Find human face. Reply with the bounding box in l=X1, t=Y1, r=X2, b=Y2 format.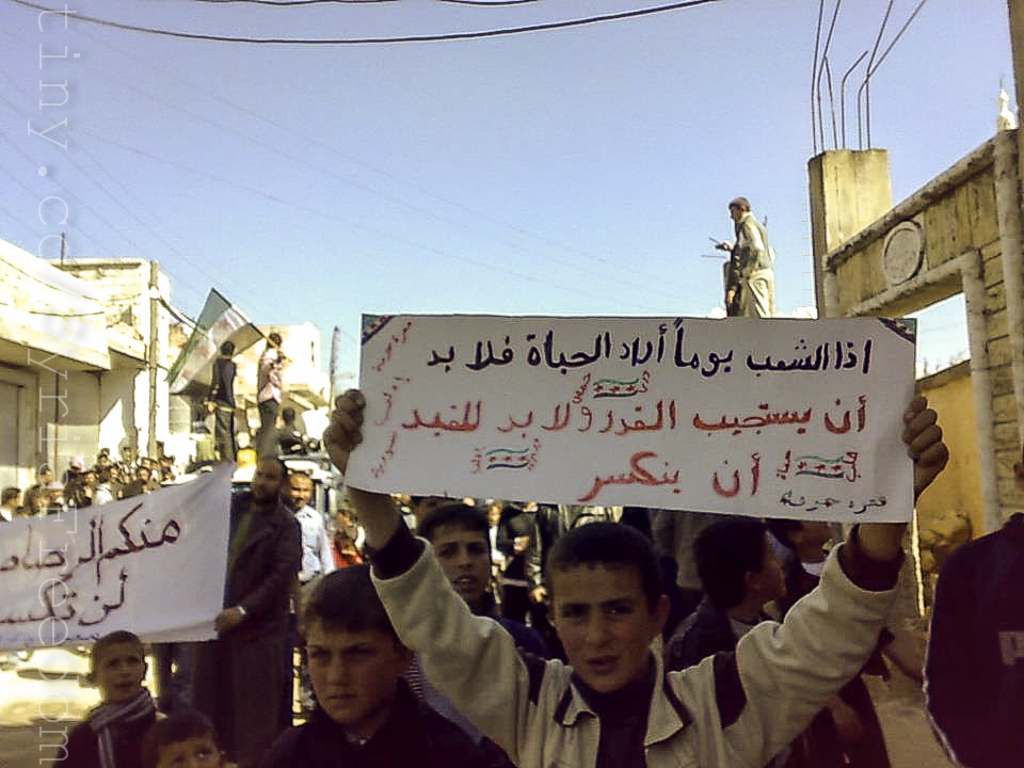
l=428, t=525, r=491, b=603.
